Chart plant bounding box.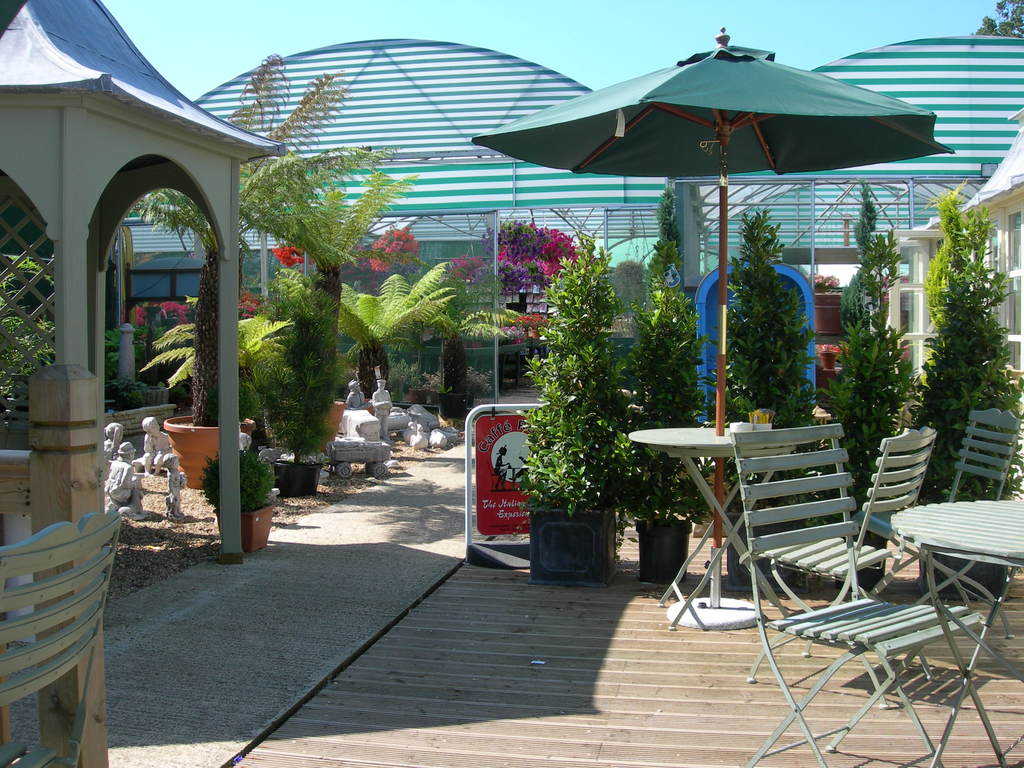
Charted: 112, 323, 134, 380.
